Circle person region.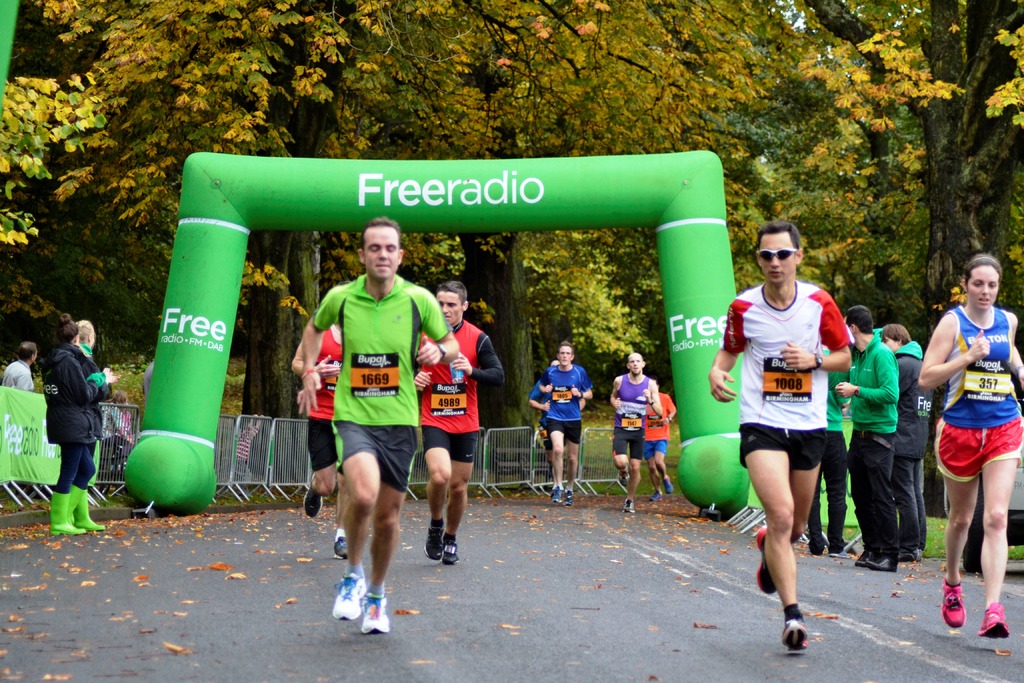
Region: bbox(51, 315, 115, 532).
